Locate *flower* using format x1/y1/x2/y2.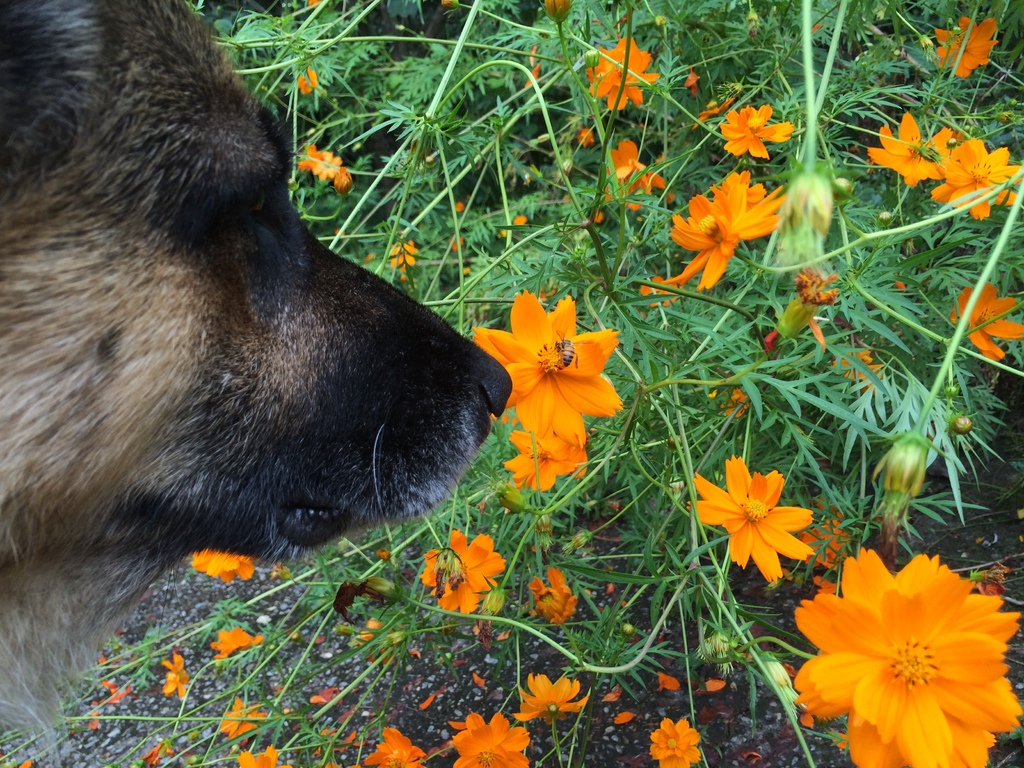
299/144/345/180.
